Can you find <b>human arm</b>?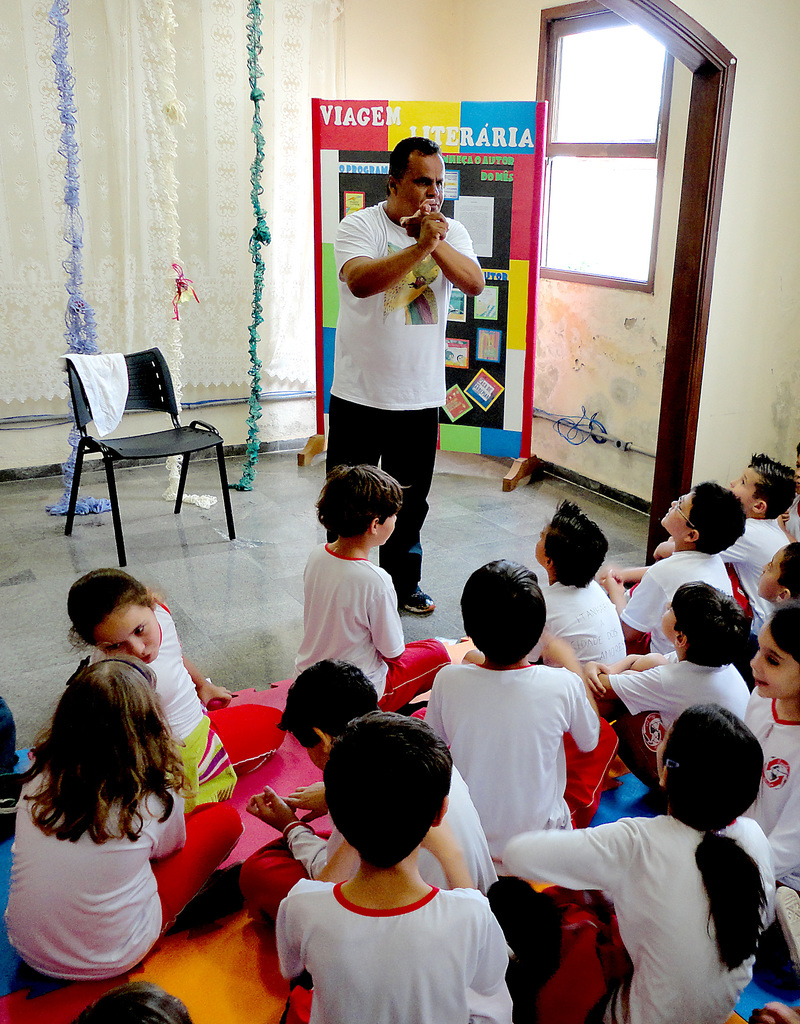
Yes, bounding box: region(603, 556, 678, 588).
